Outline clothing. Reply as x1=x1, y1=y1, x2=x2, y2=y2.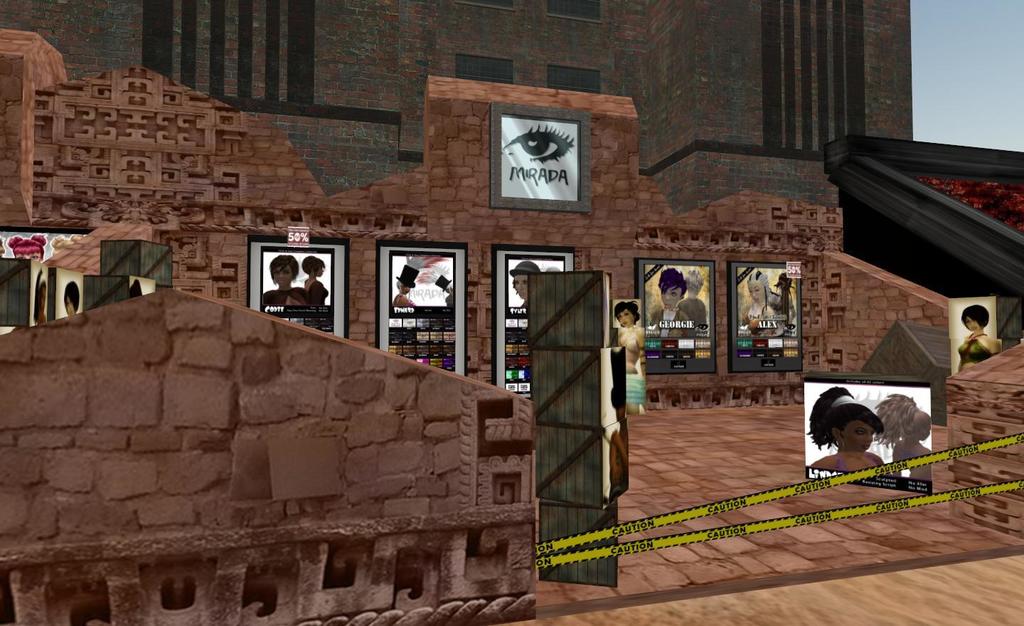
x1=833, y1=452, x2=882, y2=470.
